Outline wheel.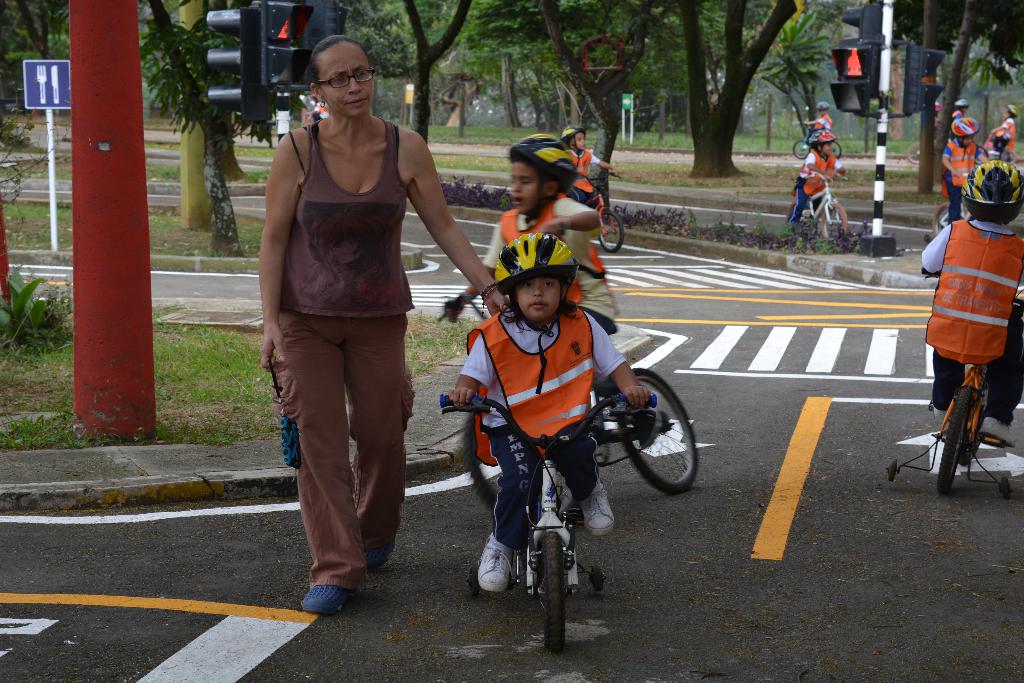
Outline: select_region(937, 383, 975, 494).
